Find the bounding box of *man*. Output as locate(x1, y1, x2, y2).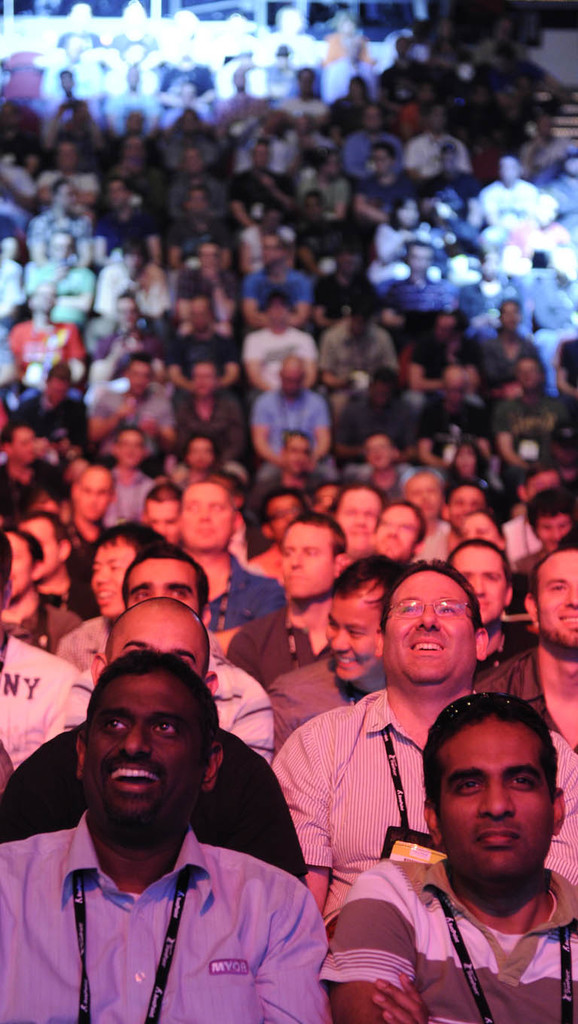
locate(68, 545, 280, 766).
